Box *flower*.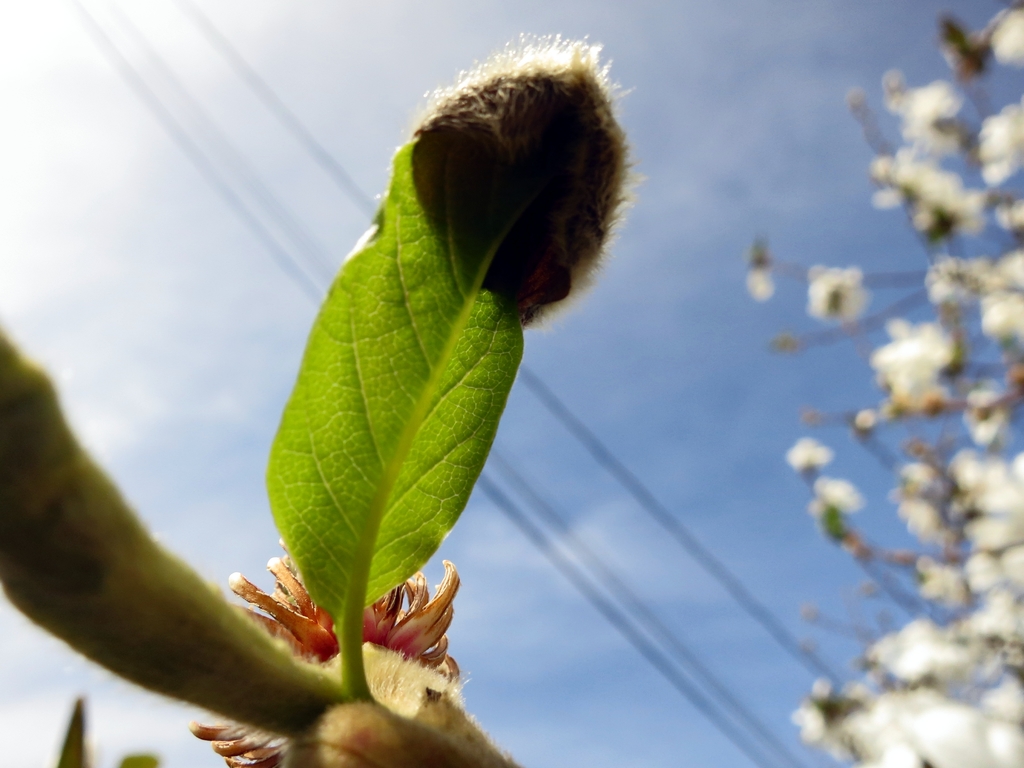
bbox(73, 49, 665, 731).
